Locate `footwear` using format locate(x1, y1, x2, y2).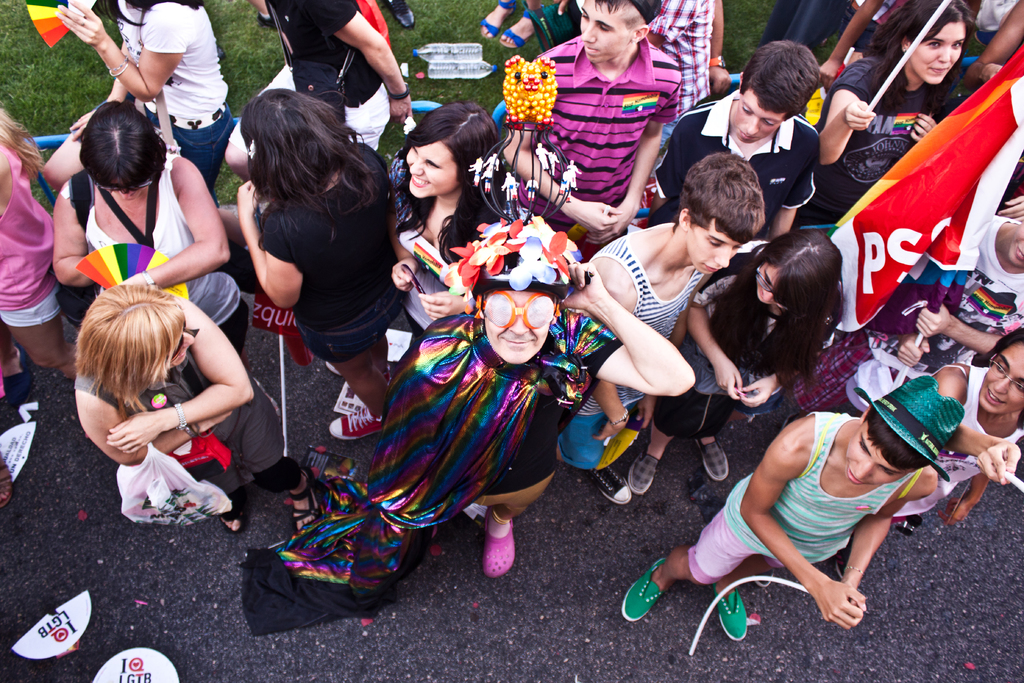
locate(387, 0, 419, 29).
